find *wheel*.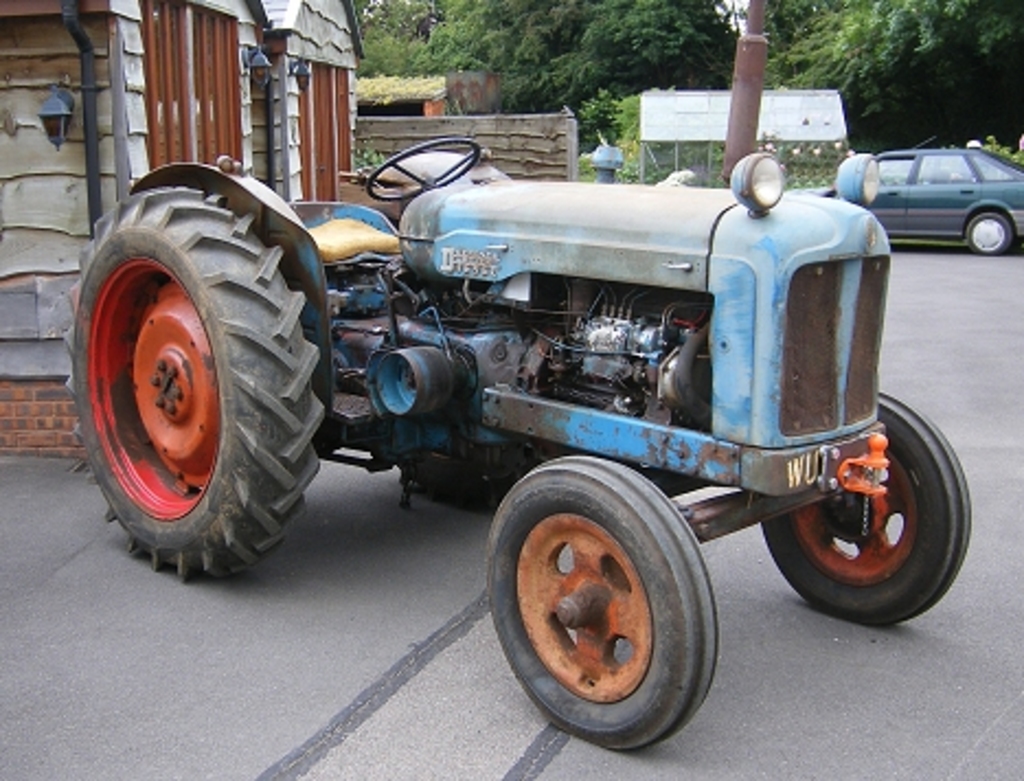
locate(64, 182, 327, 586).
